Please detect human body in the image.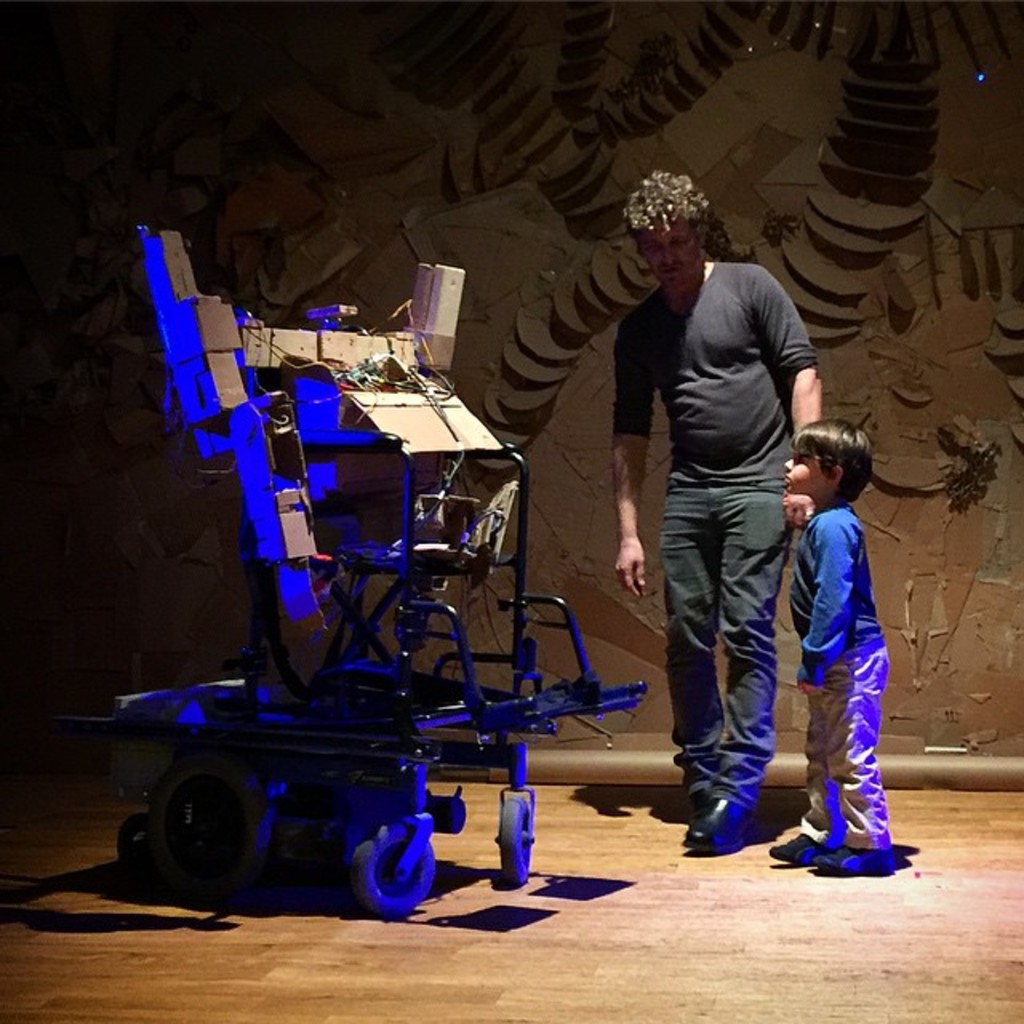
<box>773,381,918,877</box>.
